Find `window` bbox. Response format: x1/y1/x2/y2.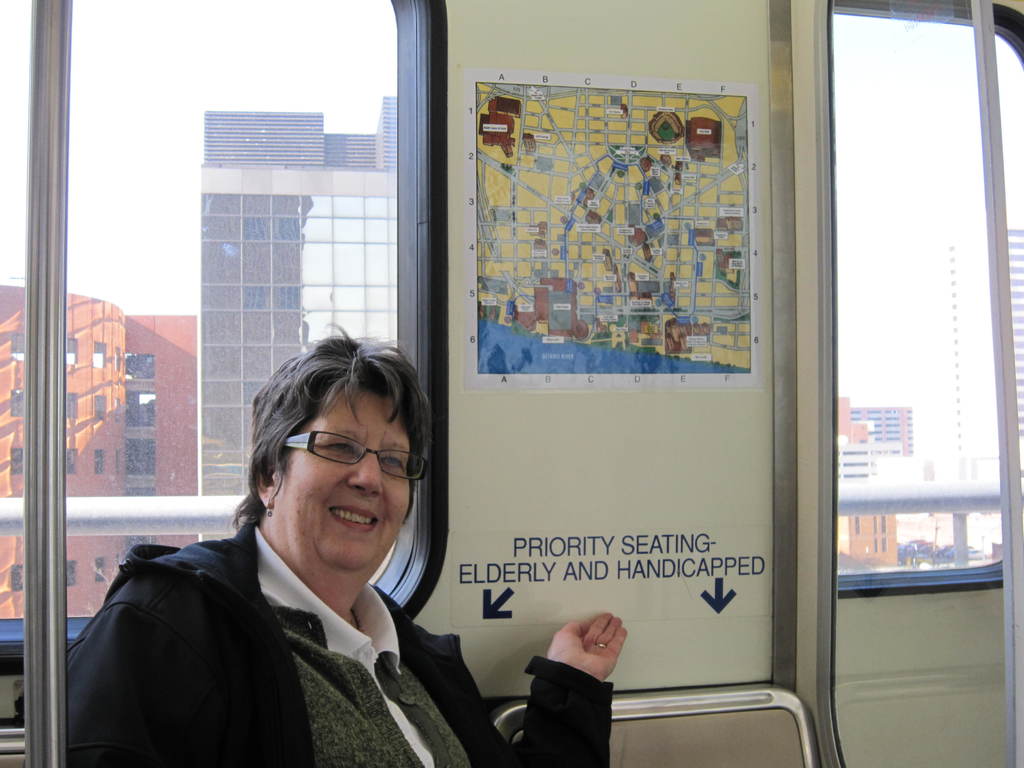
120/353/154/376.
